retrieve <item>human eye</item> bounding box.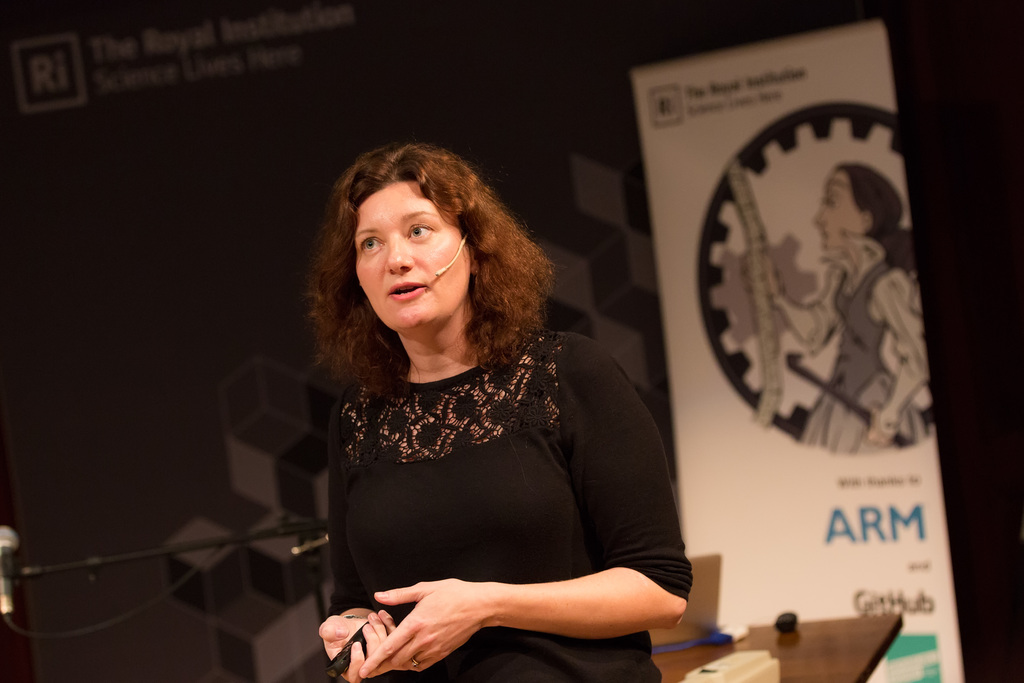
Bounding box: box(822, 190, 839, 211).
